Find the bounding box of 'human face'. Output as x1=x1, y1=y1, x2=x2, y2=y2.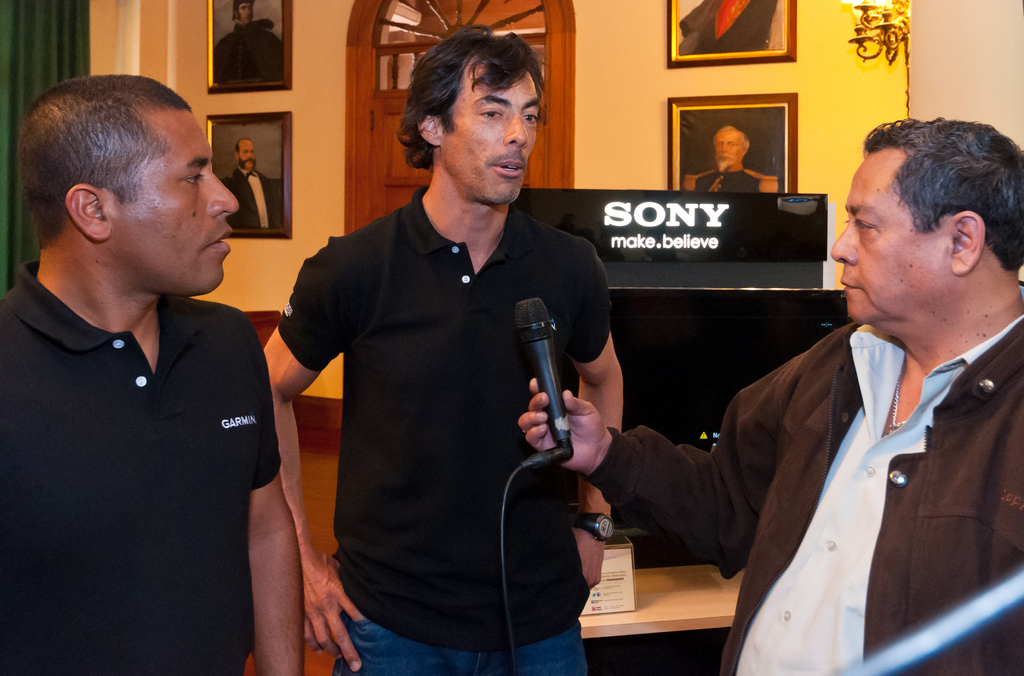
x1=238, y1=0, x2=257, y2=28.
